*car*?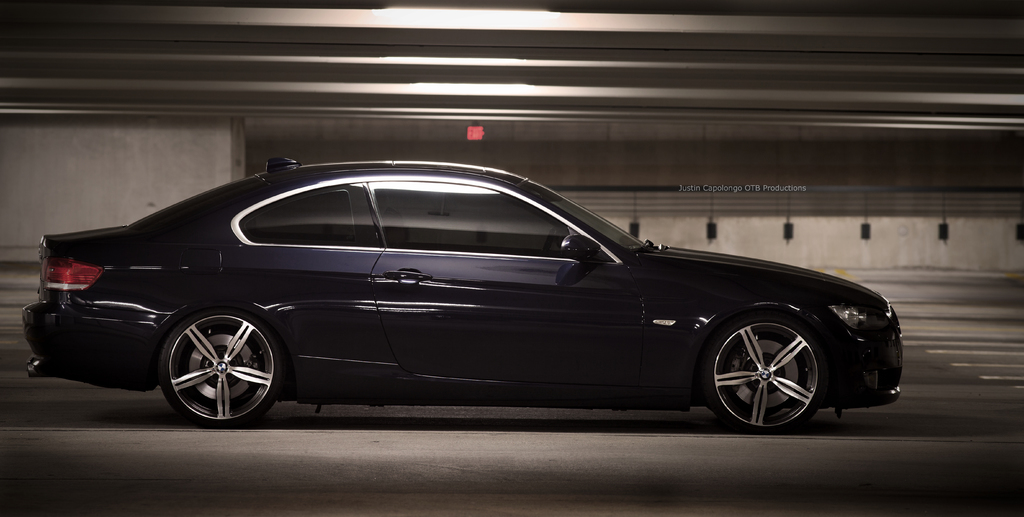
21:156:903:436
